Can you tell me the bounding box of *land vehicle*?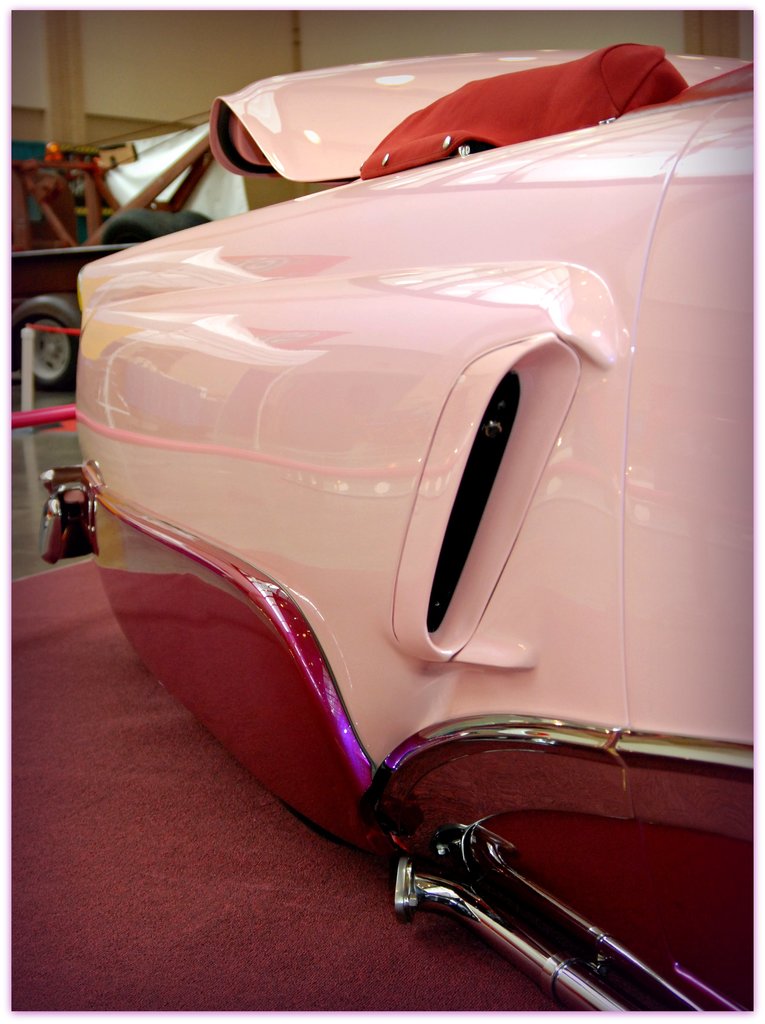
0,104,214,392.
